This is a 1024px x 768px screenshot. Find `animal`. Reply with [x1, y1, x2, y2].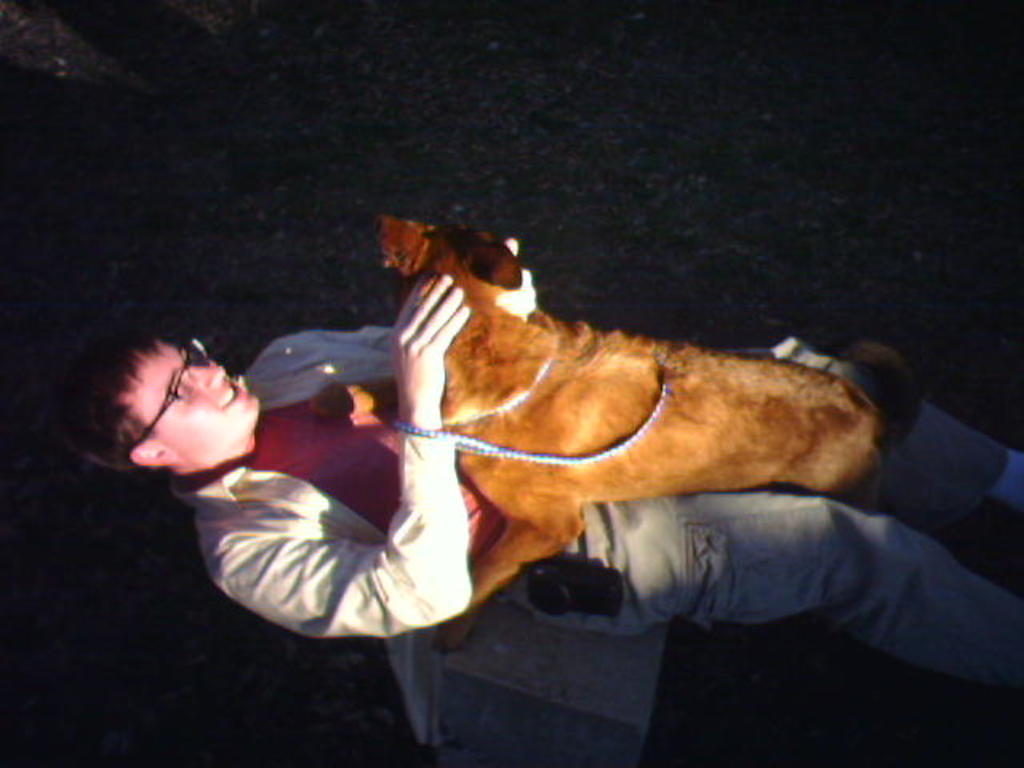
[306, 214, 922, 656].
